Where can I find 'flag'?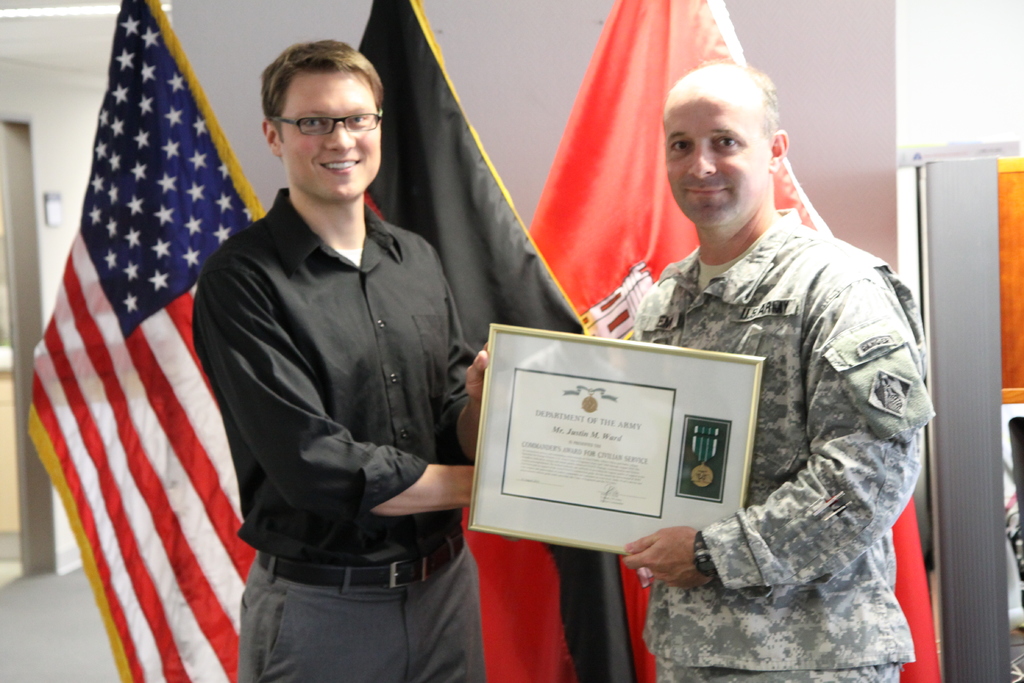
You can find it at (24, 31, 257, 682).
